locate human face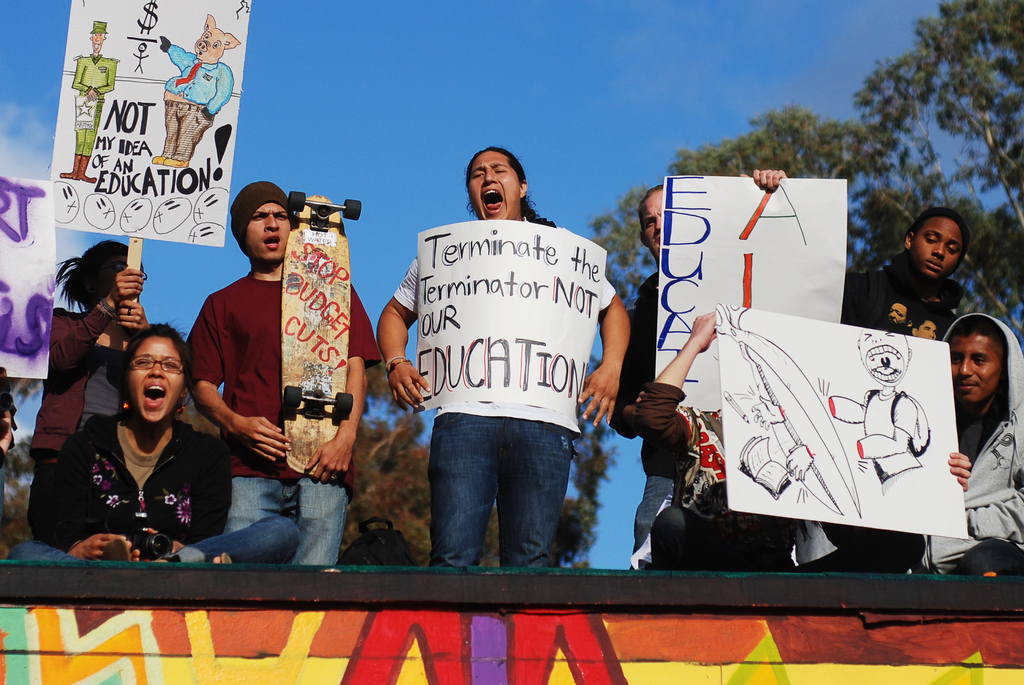
rect(920, 321, 932, 341)
